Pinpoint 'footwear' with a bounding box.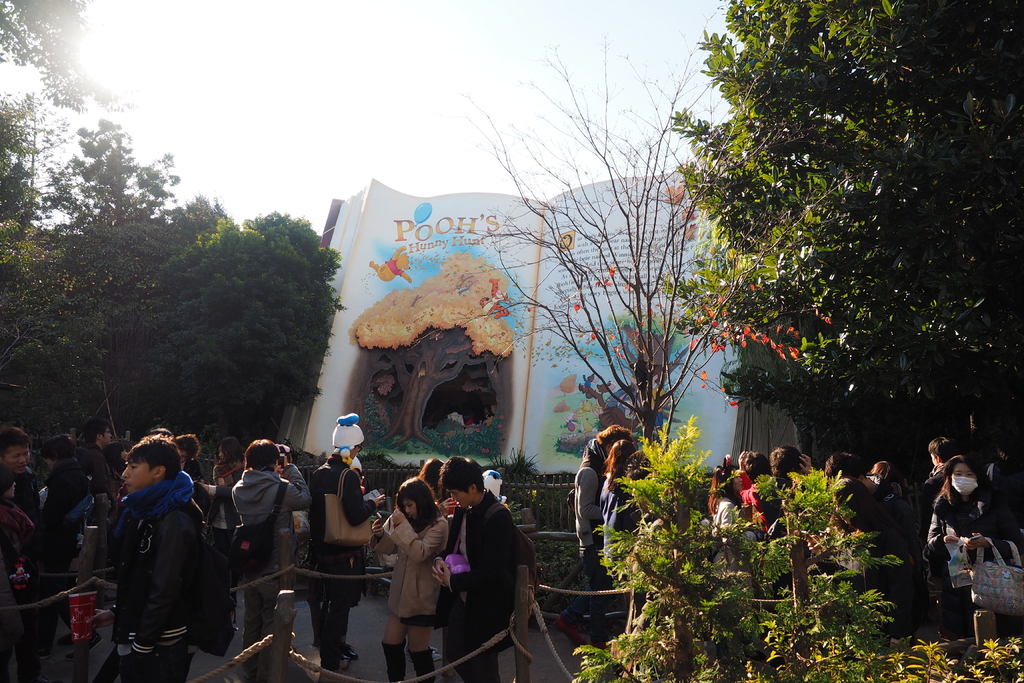
[left=937, top=630, right=953, bottom=647].
